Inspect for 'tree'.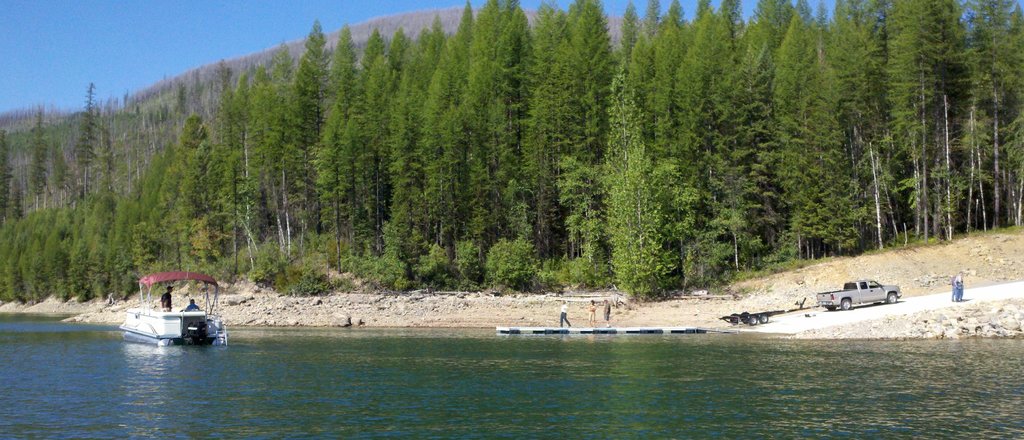
Inspection: x1=554 y1=0 x2=623 y2=208.
